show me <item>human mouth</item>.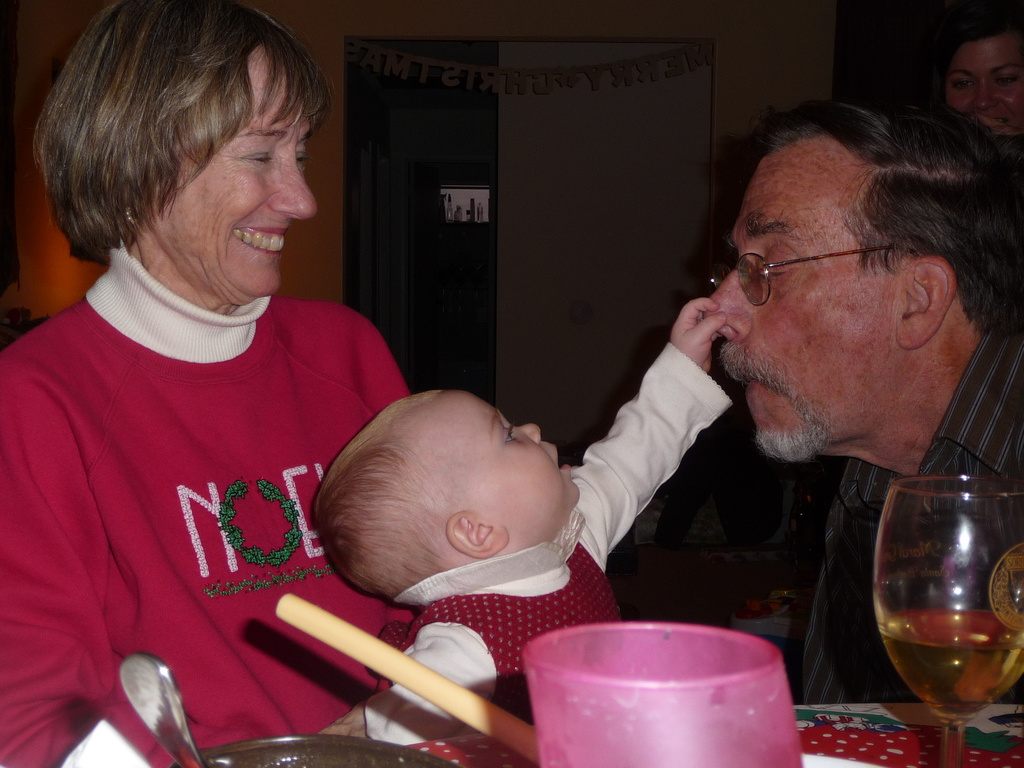
<item>human mouth</item> is here: region(975, 107, 1009, 129).
